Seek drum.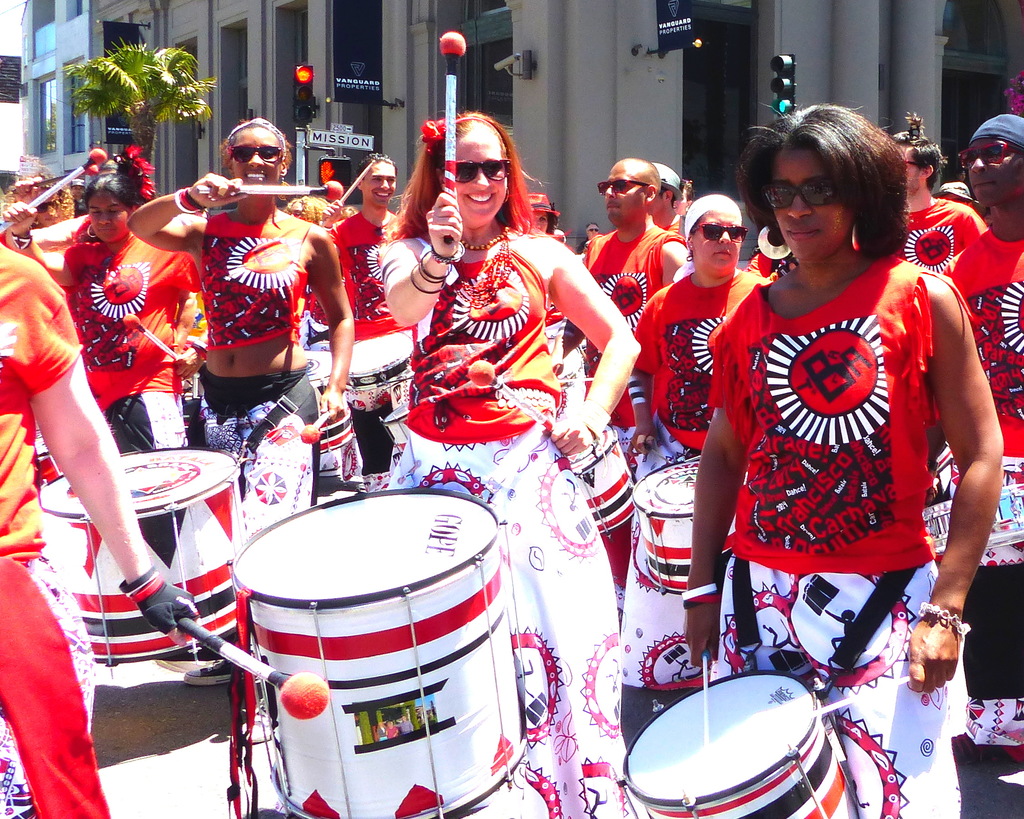
[342,323,415,415].
